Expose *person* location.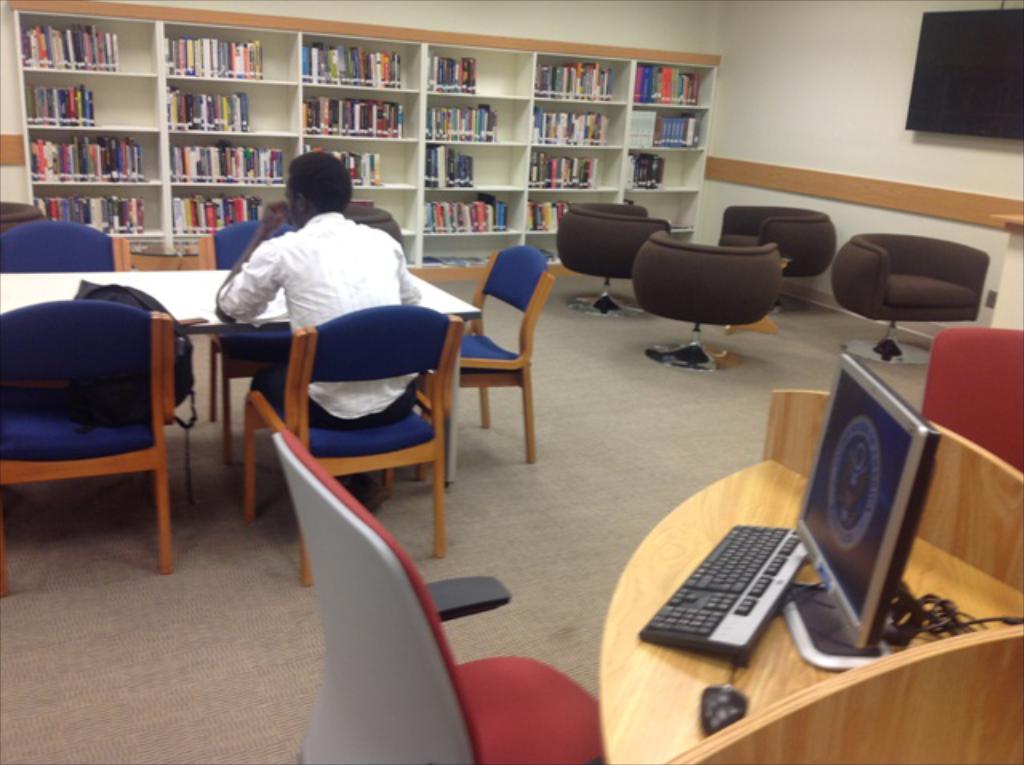
Exposed at 203 147 424 504.
